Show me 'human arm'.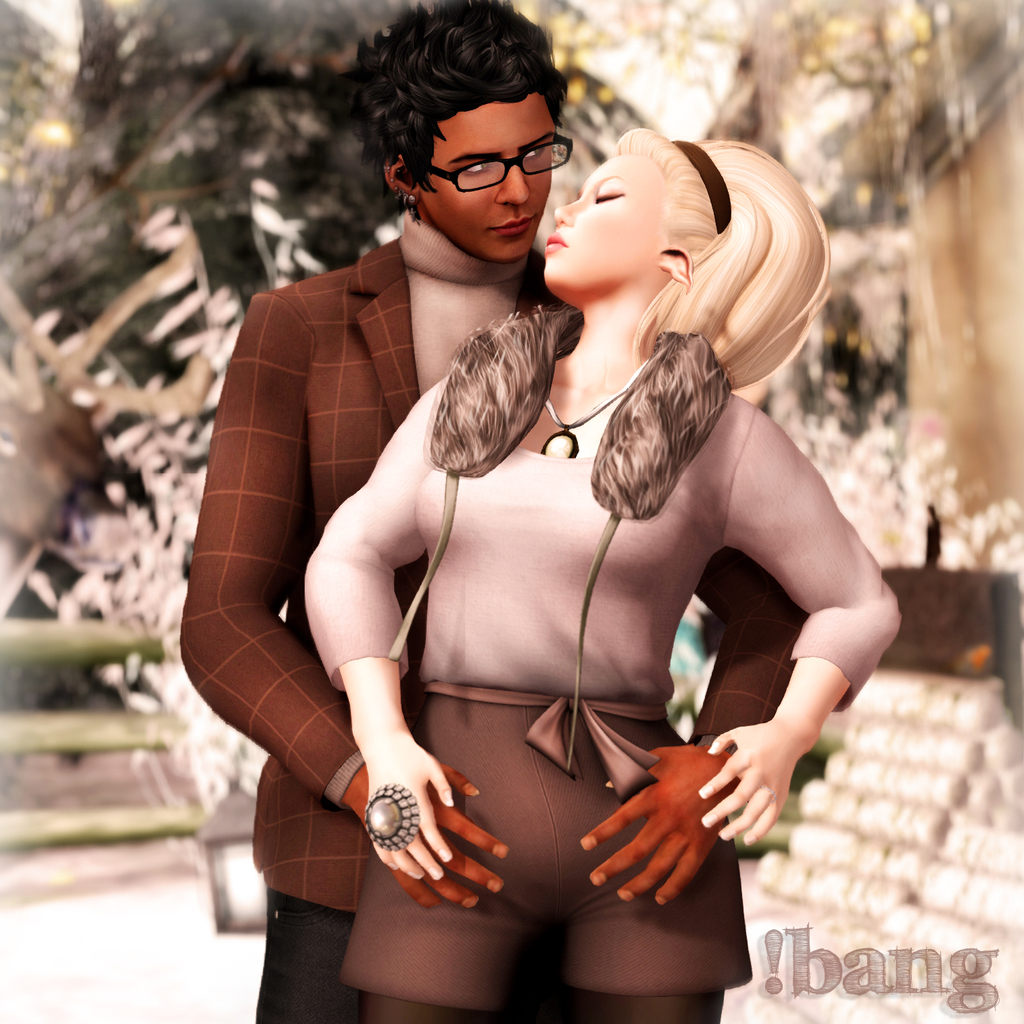
'human arm' is here: <region>300, 381, 451, 878</region>.
